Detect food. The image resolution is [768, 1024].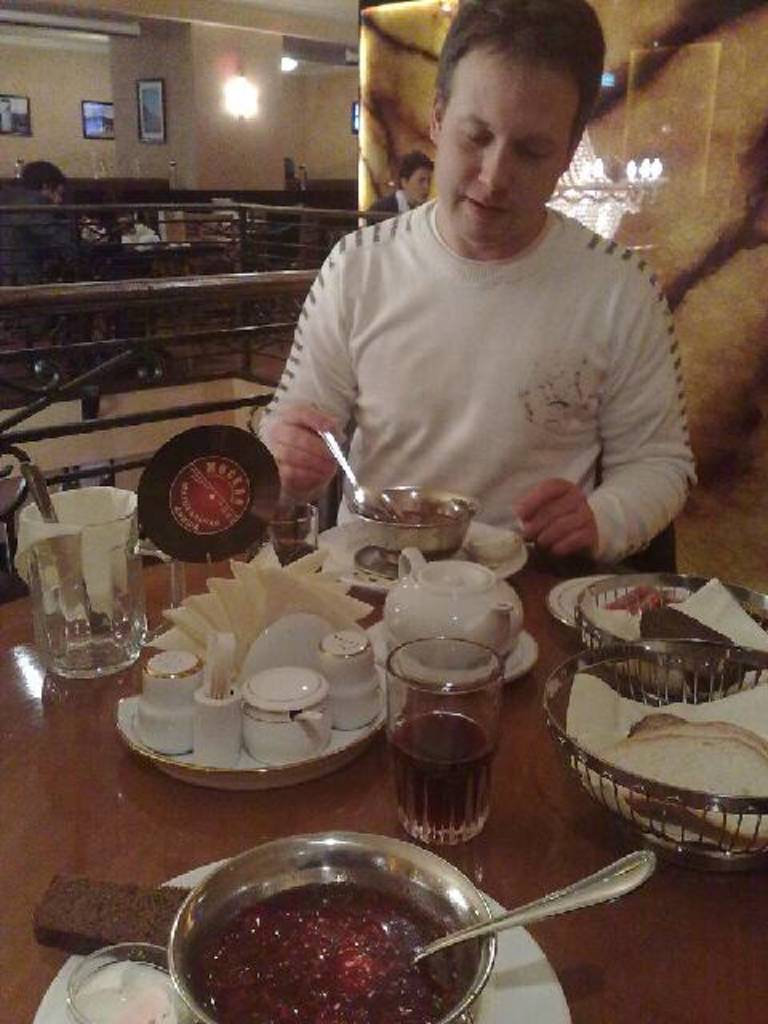
{"x1": 630, "y1": 712, "x2": 685, "y2": 736}.
